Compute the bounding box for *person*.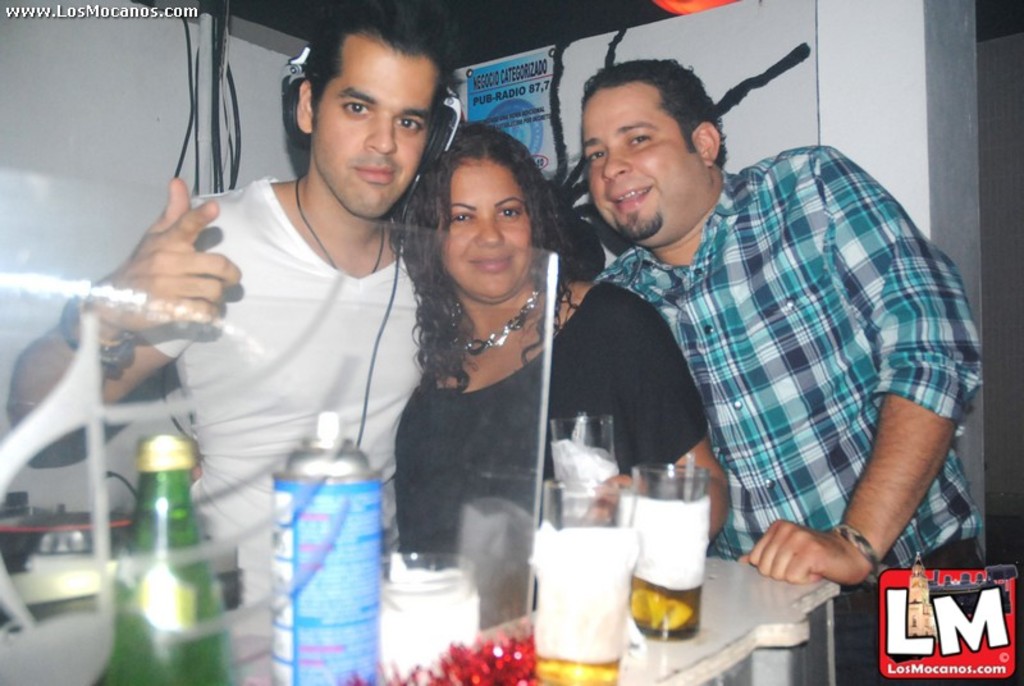
pyautogui.locateOnScreen(10, 8, 463, 631).
